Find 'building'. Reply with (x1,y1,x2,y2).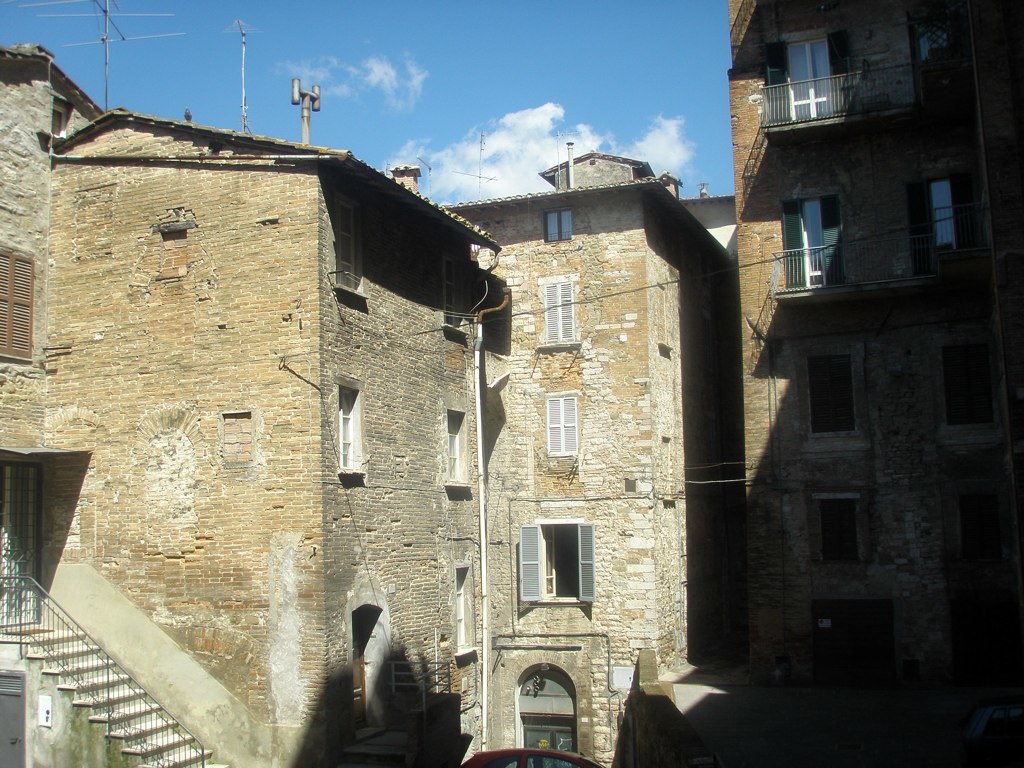
(640,0,1023,767).
